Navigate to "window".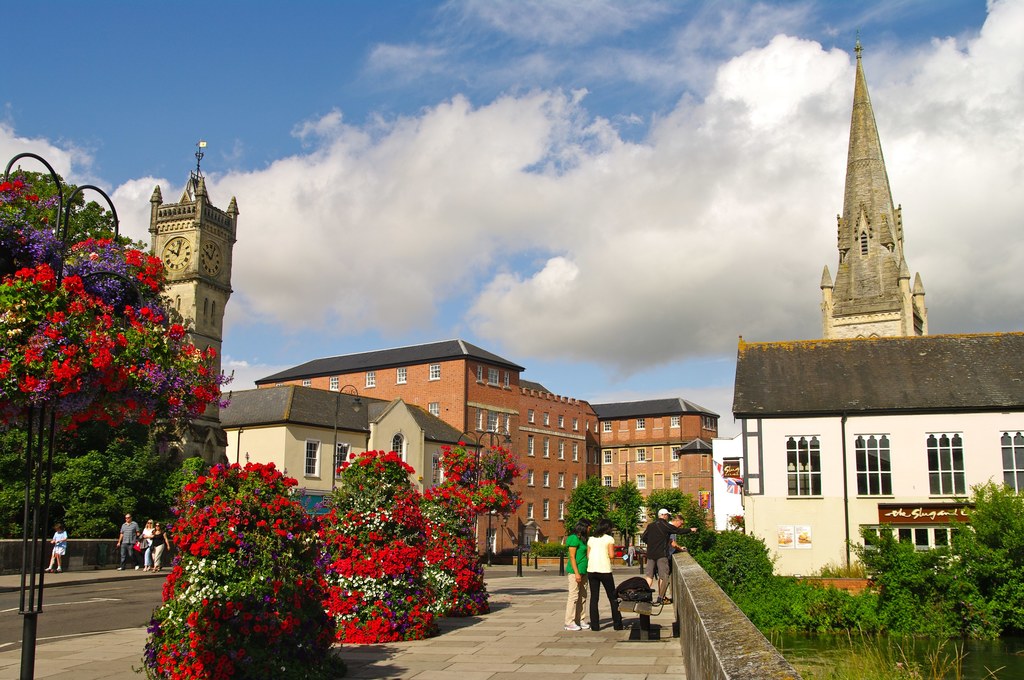
Navigation target: detection(390, 426, 412, 466).
